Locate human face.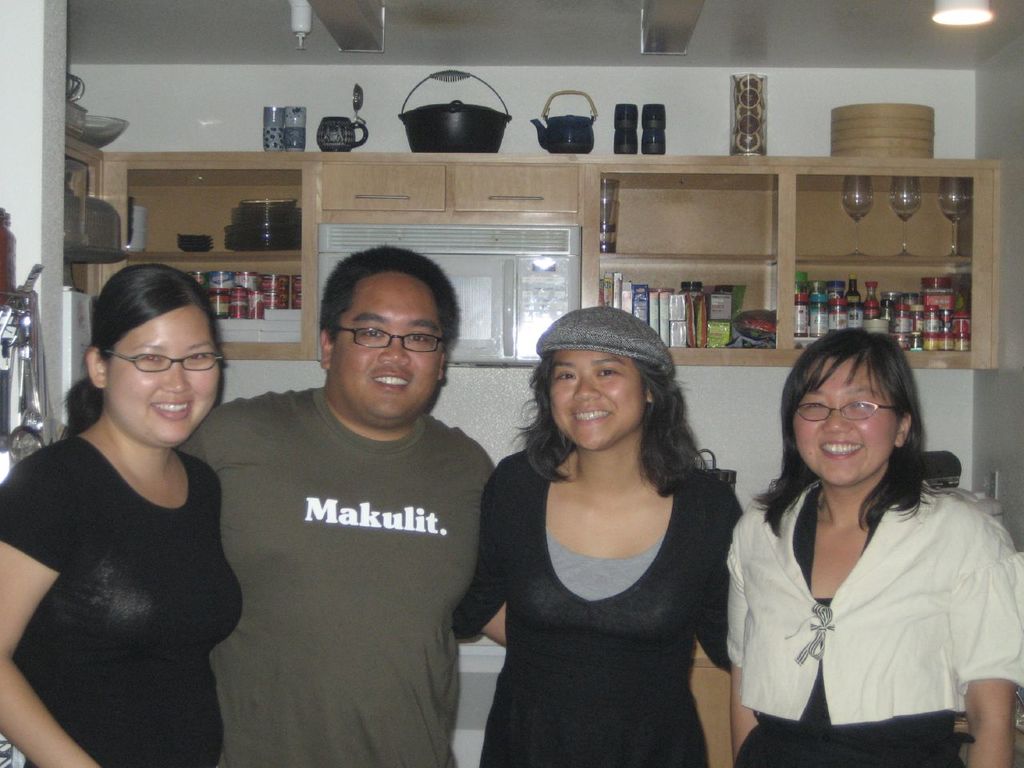
Bounding box: select_region(105, 303, 215, 438).
